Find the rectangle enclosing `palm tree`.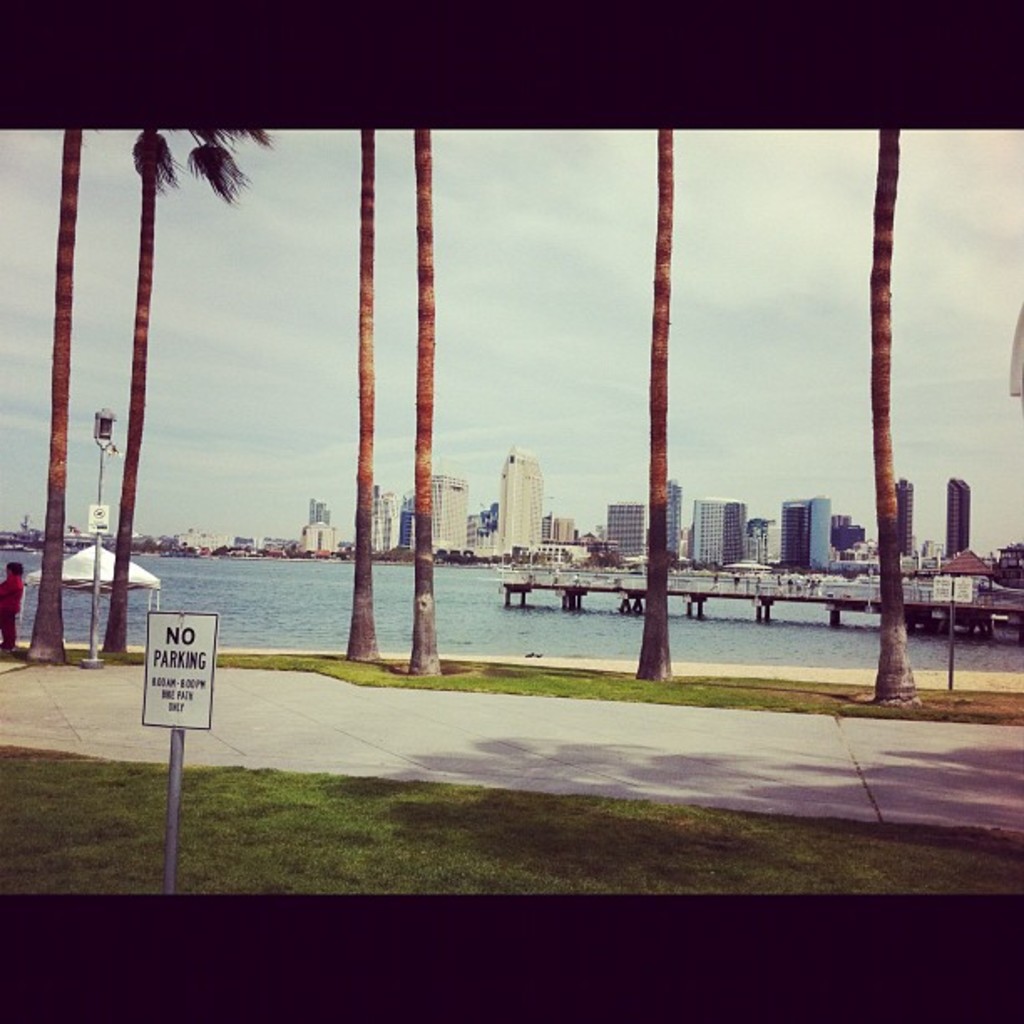
Rect(407, 125, 440, 674).
